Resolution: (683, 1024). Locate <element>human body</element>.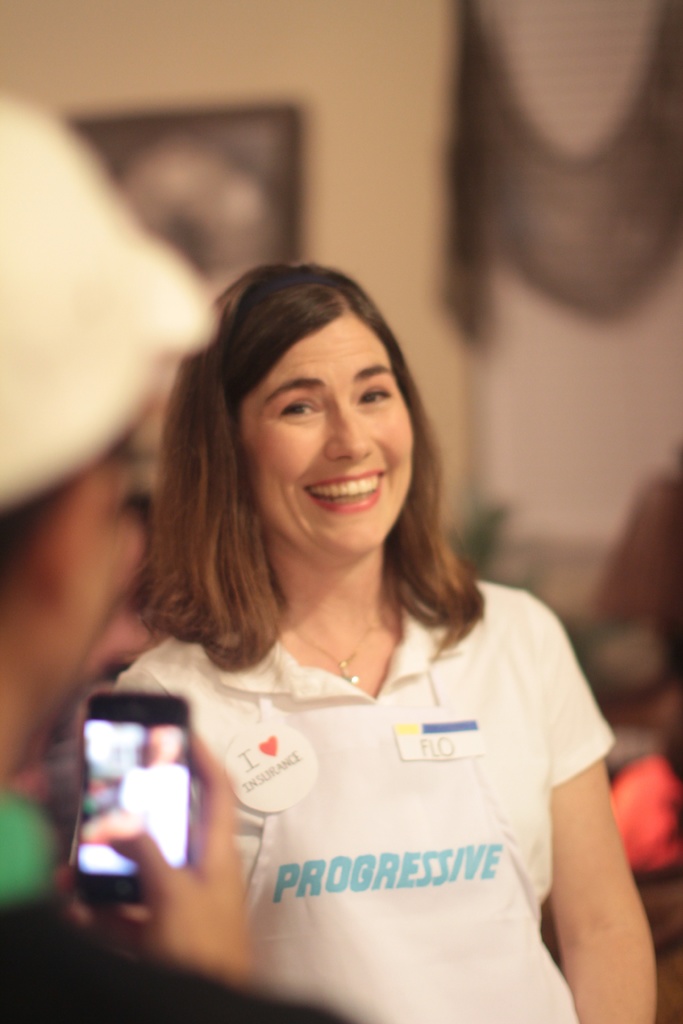
[x1=94, y1=355, x2=633, y2=1023].
